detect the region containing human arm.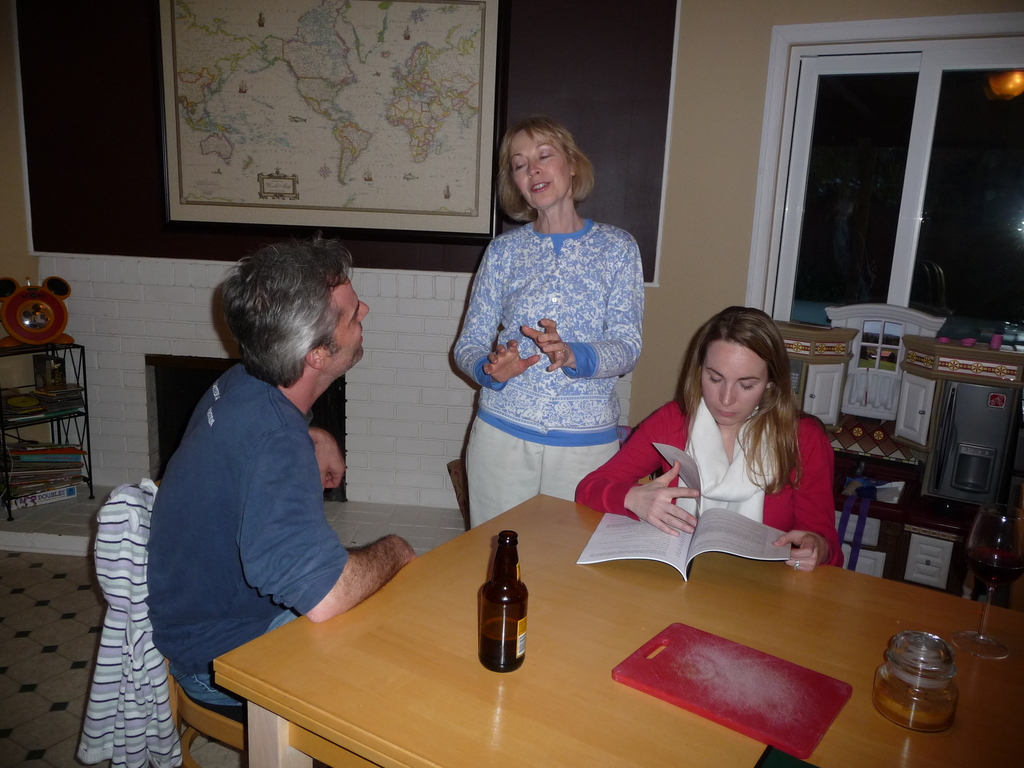
(x1=769, y1=423, x2=849, y2=573).
